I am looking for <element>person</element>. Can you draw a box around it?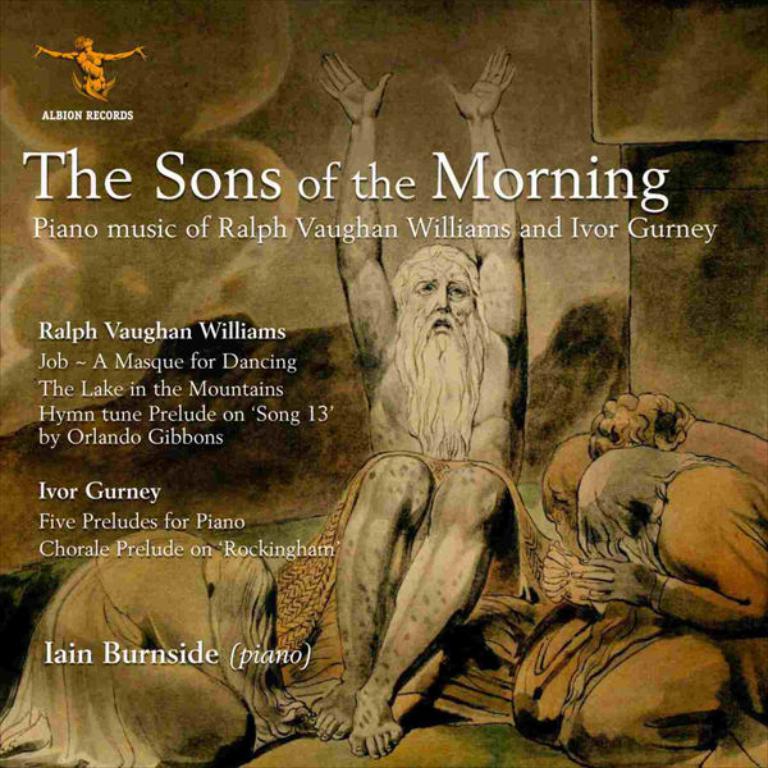
Sure, the bounding box is (307, 50, 541, 767).
